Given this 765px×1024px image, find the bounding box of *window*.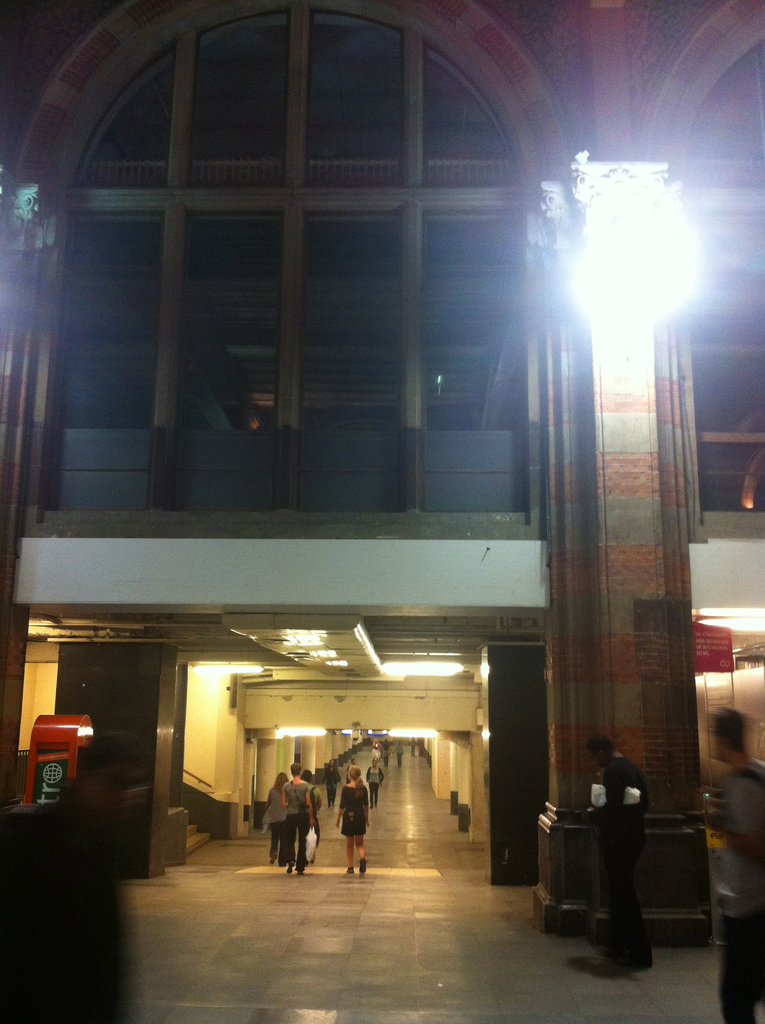
left=36, top=7, right=563, bottom=572.
